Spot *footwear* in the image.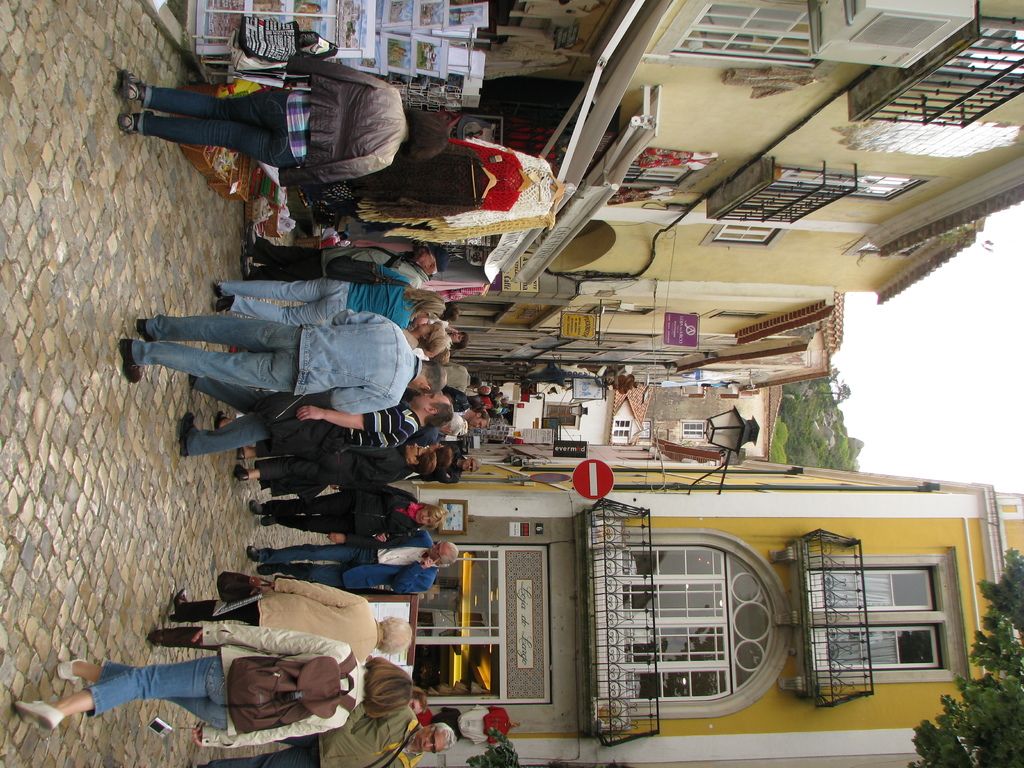
*footwear* found at [left=216, top=296, right=232, bottom=312].
